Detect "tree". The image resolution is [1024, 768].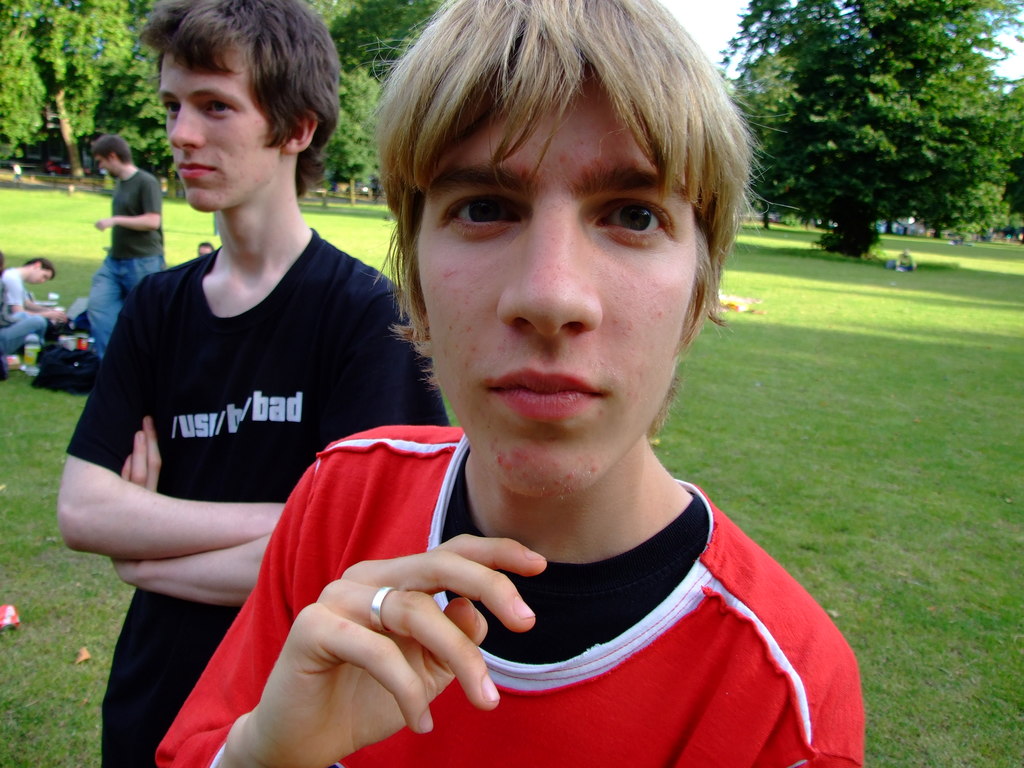
bbox(353, 0, 449, 120).
